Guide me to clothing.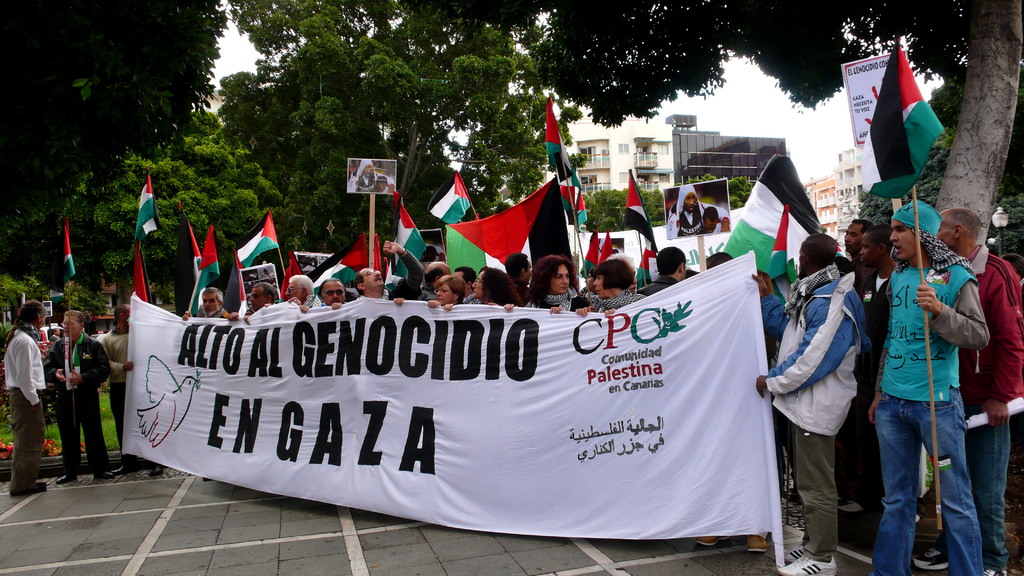
Guidance: pyautogui.locateOnScreen(10, 333, 47, 393).
